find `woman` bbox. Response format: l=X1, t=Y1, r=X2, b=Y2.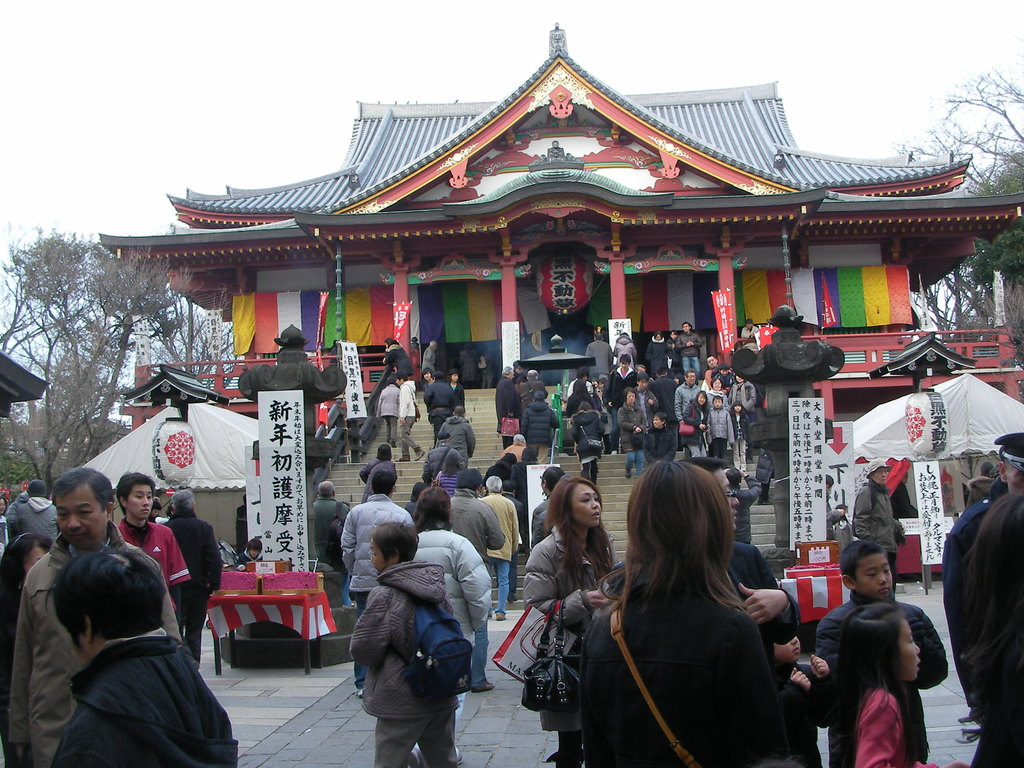
l=522, t=471, r=615, b=767.
